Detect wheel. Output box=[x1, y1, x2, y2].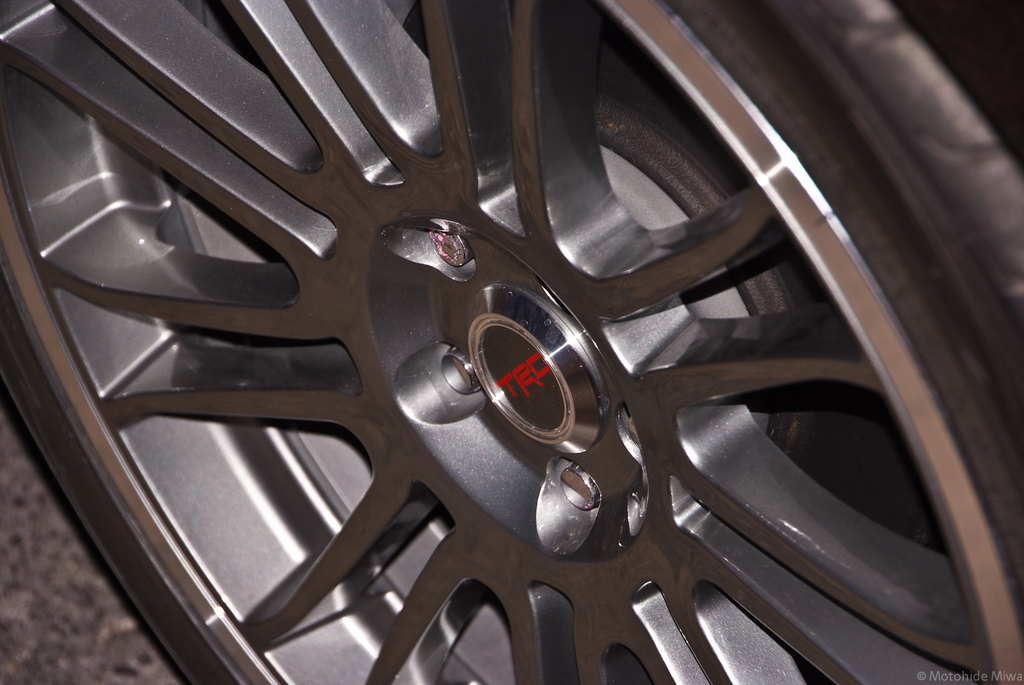
box=[0, 0, 1023, 684].
